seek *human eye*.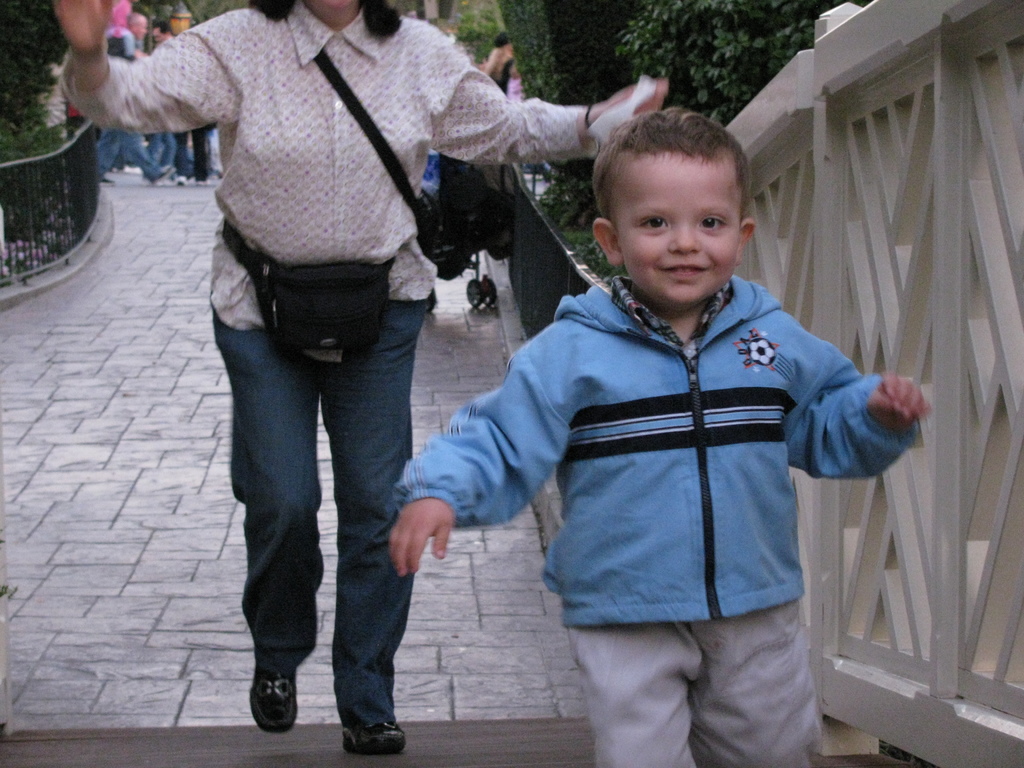
bbox=(695, 212, 728, 233).
